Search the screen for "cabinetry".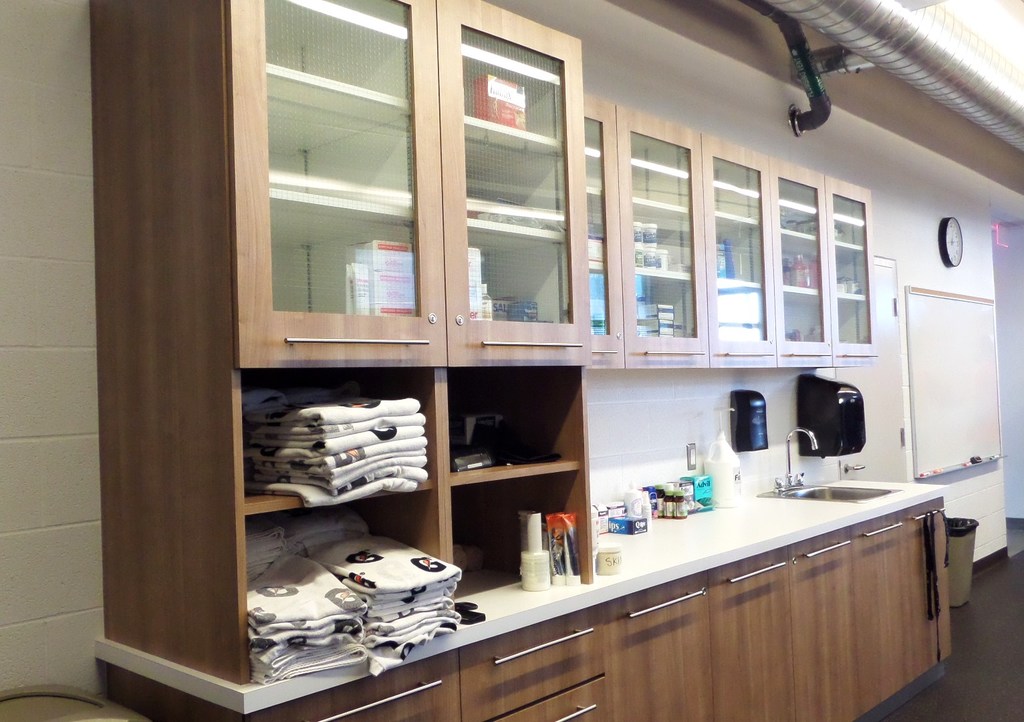
Found at x1=88 y1=6 x2=596 y2=718.
